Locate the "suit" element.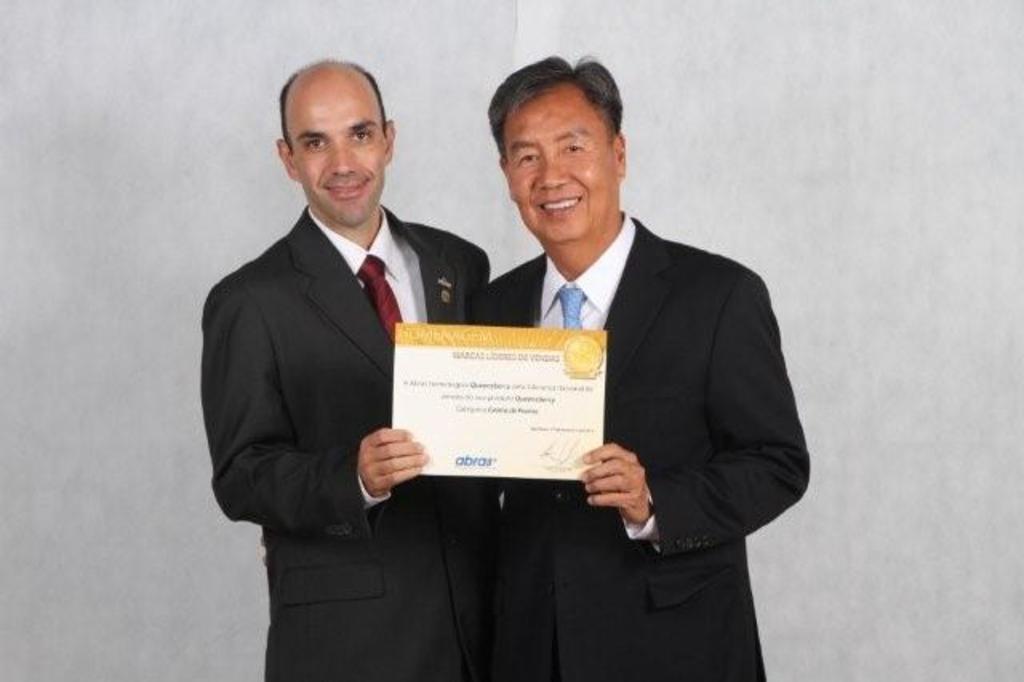
Element bbox: 470/215/814/680.
